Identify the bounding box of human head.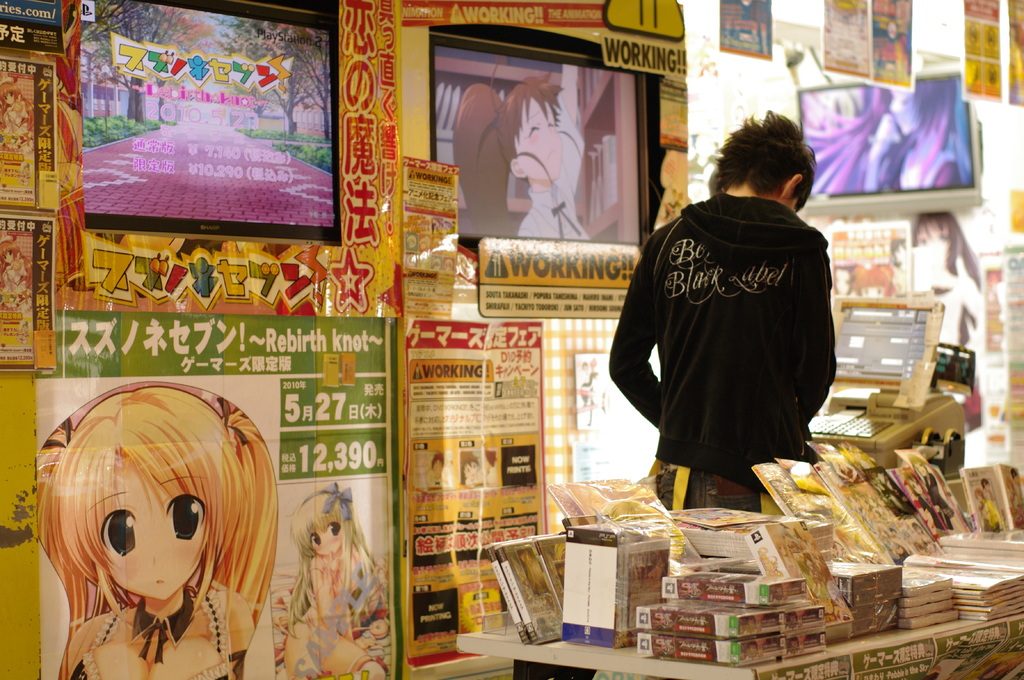
286,479,355,558.
